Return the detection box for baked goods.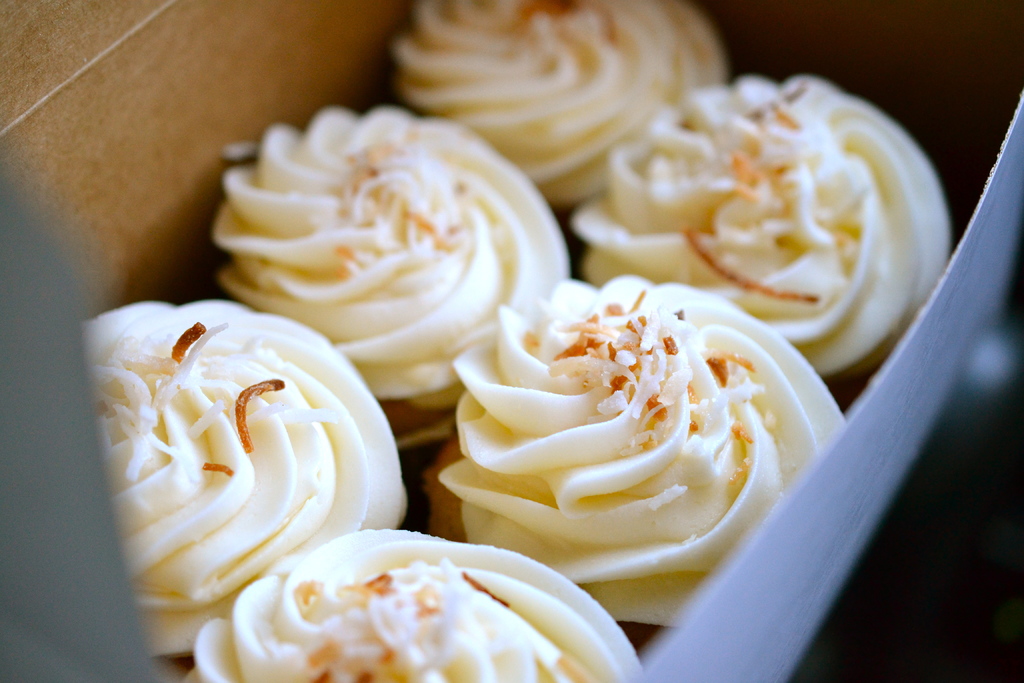
Rect(391, 0, 726, 208).
